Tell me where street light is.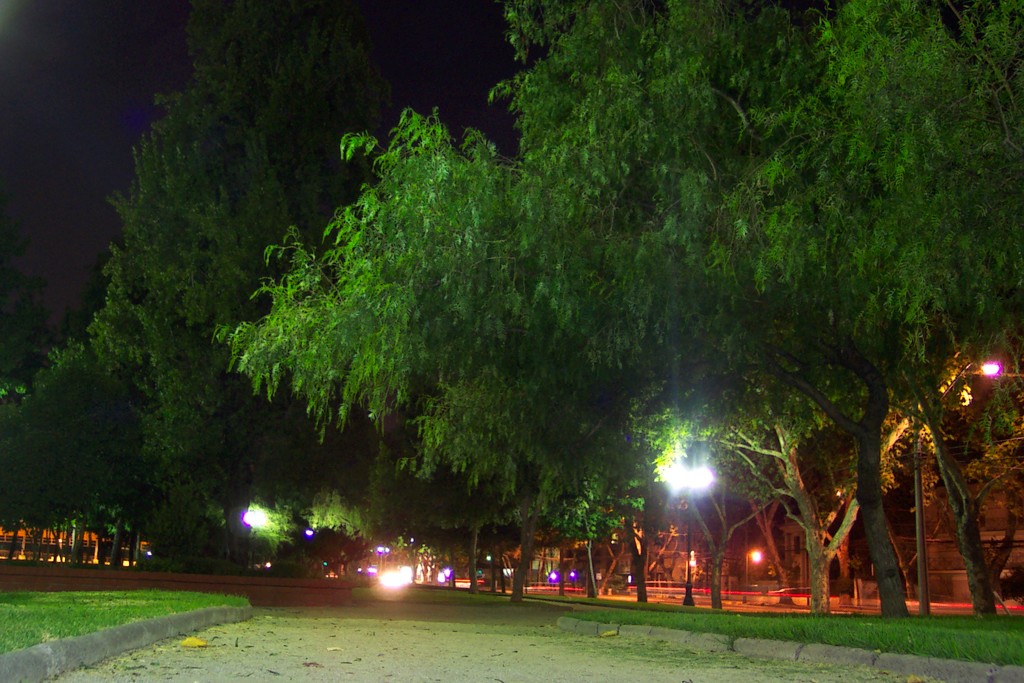
street light is at x1=661, y1=448, x2=719, y2=609.
